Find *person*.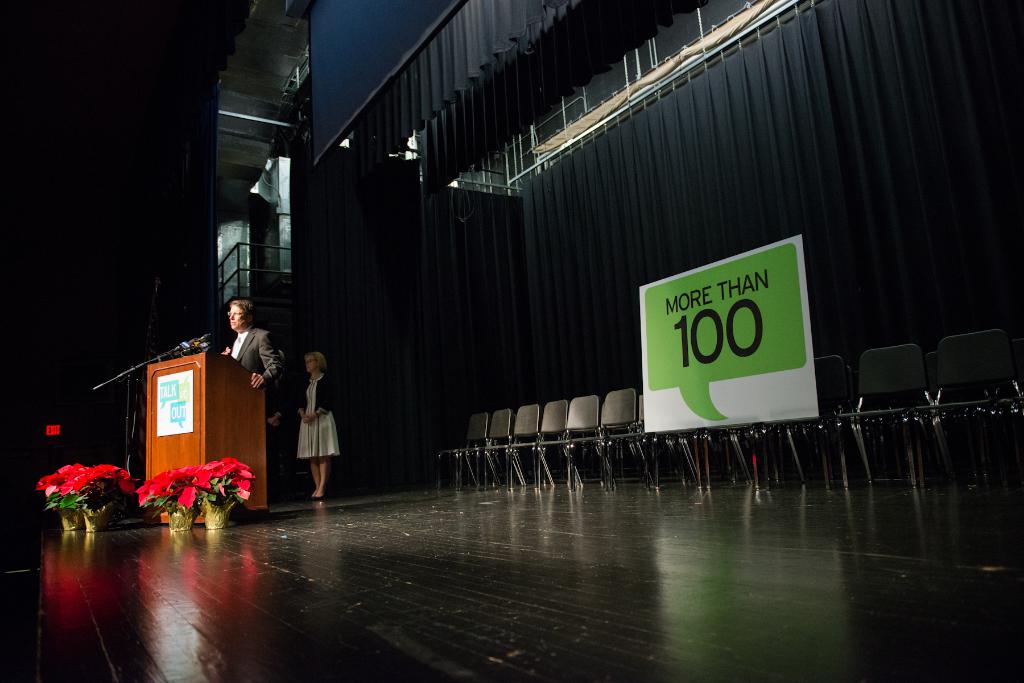
218 299 286 390.
